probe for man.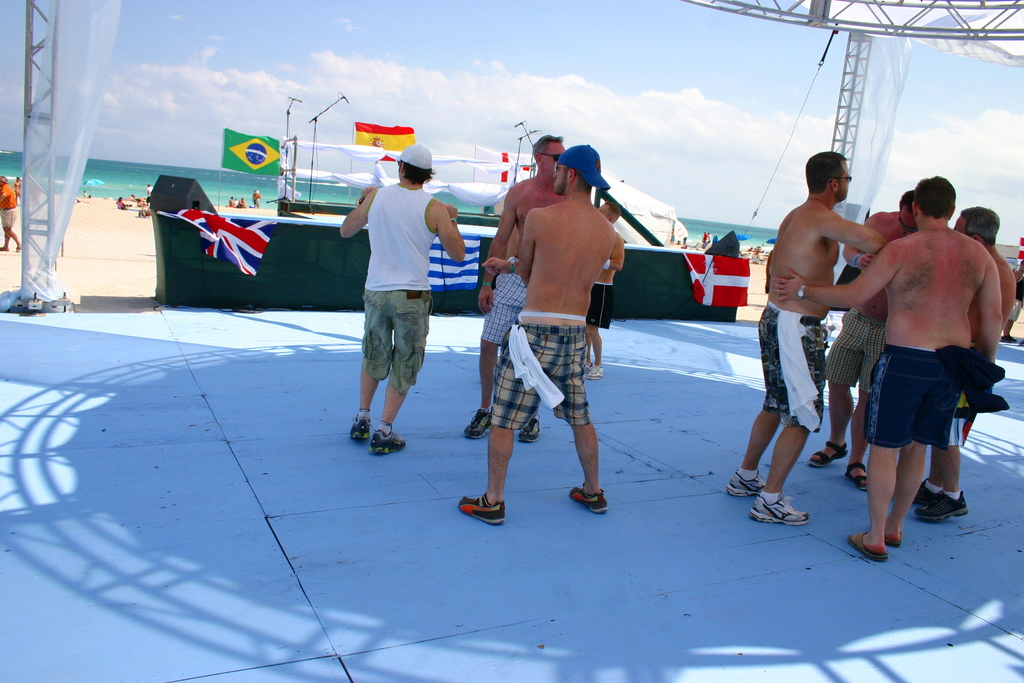
Probe result: (x1=341, y1=143, x2=470, y2=462).
